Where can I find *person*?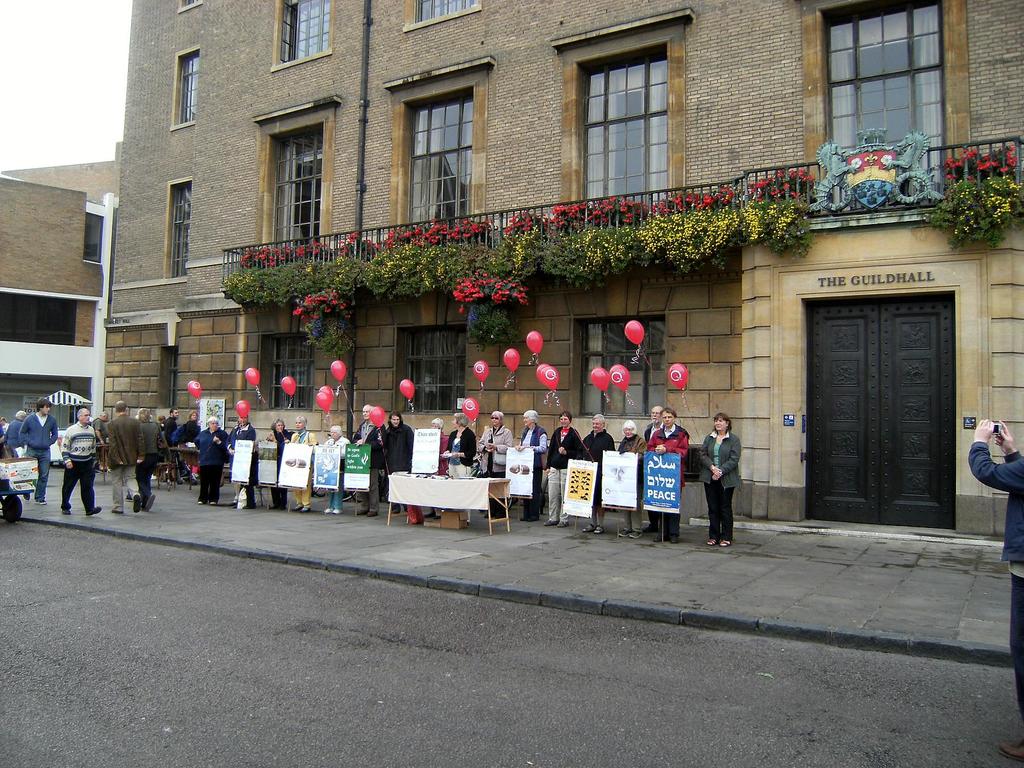
You can find it at 968,419,1023,758.
